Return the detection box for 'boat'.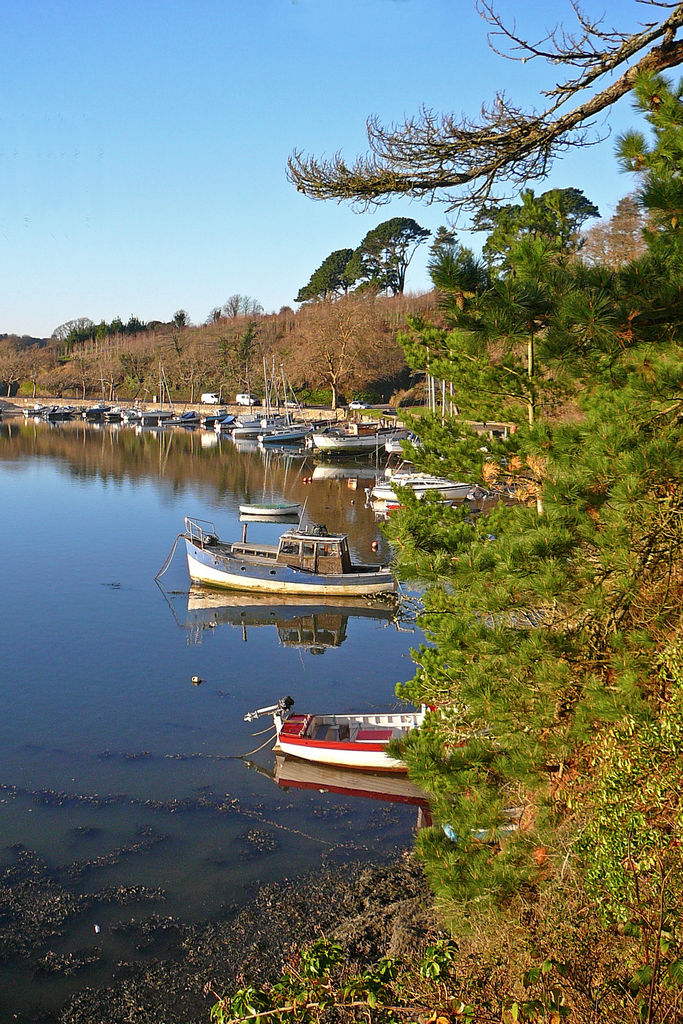
box(164, 497, 425, 637).
